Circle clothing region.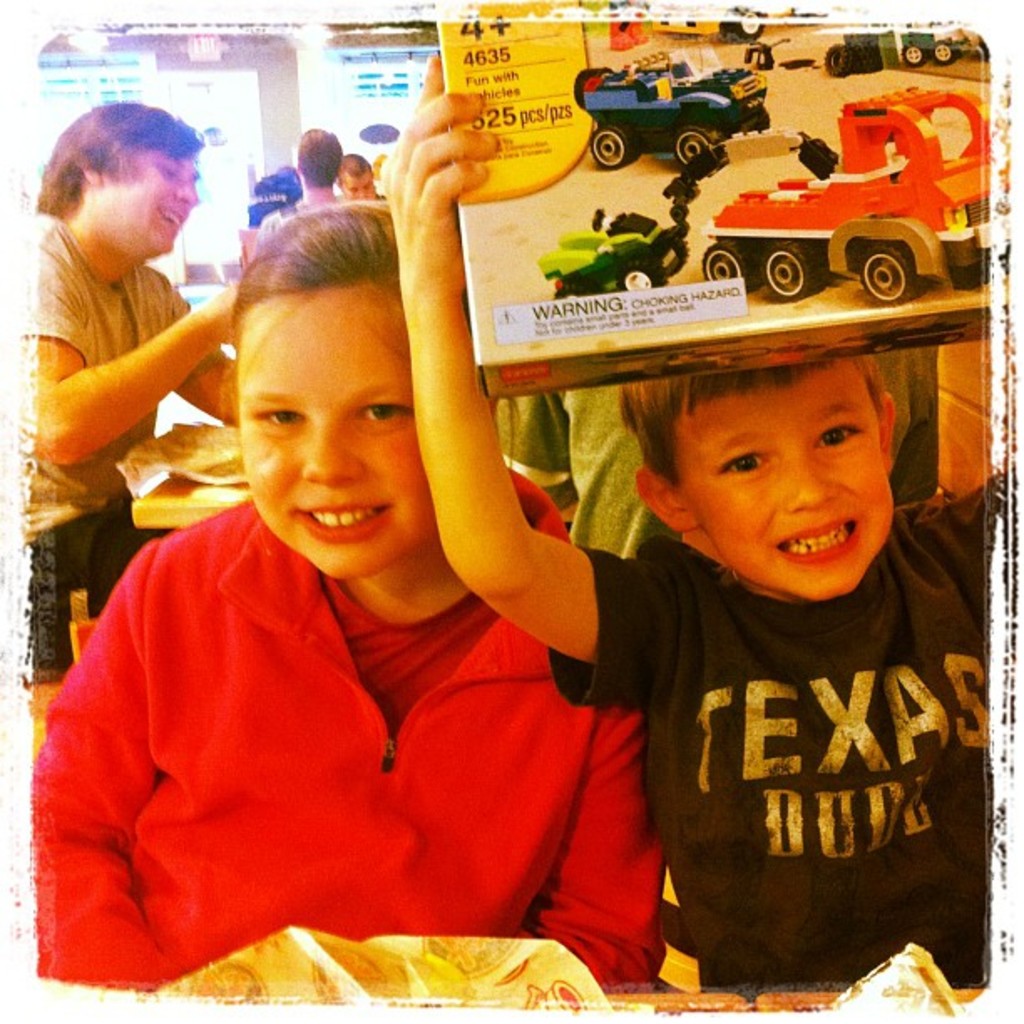
Region: box=[55, 407, 664, 980].
